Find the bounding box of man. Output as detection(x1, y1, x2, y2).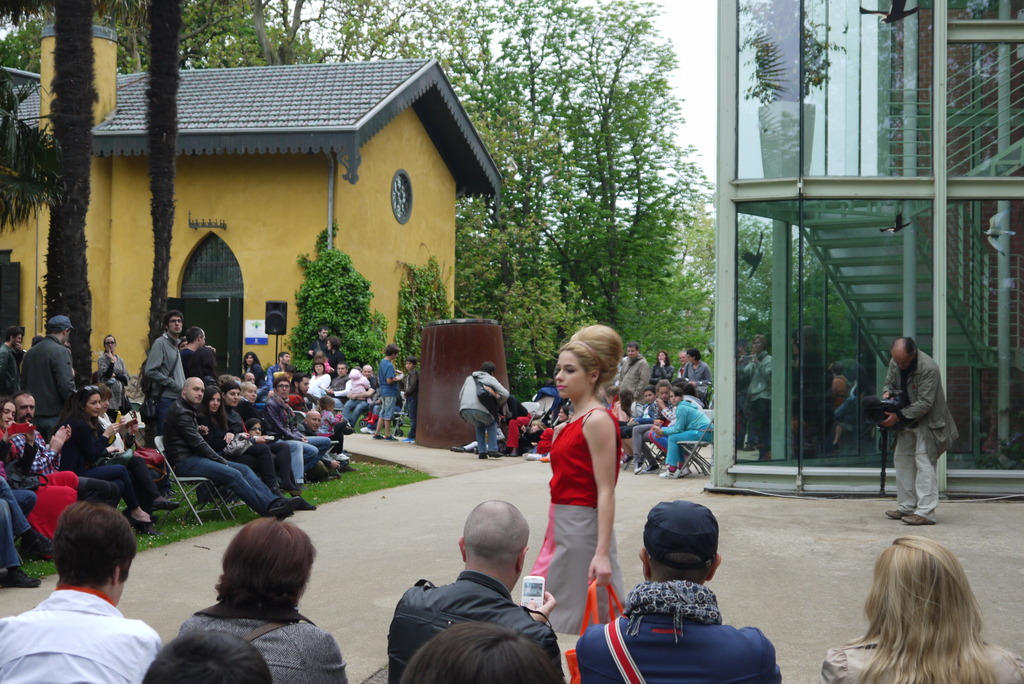
detection(143, 311, 184, 440).
